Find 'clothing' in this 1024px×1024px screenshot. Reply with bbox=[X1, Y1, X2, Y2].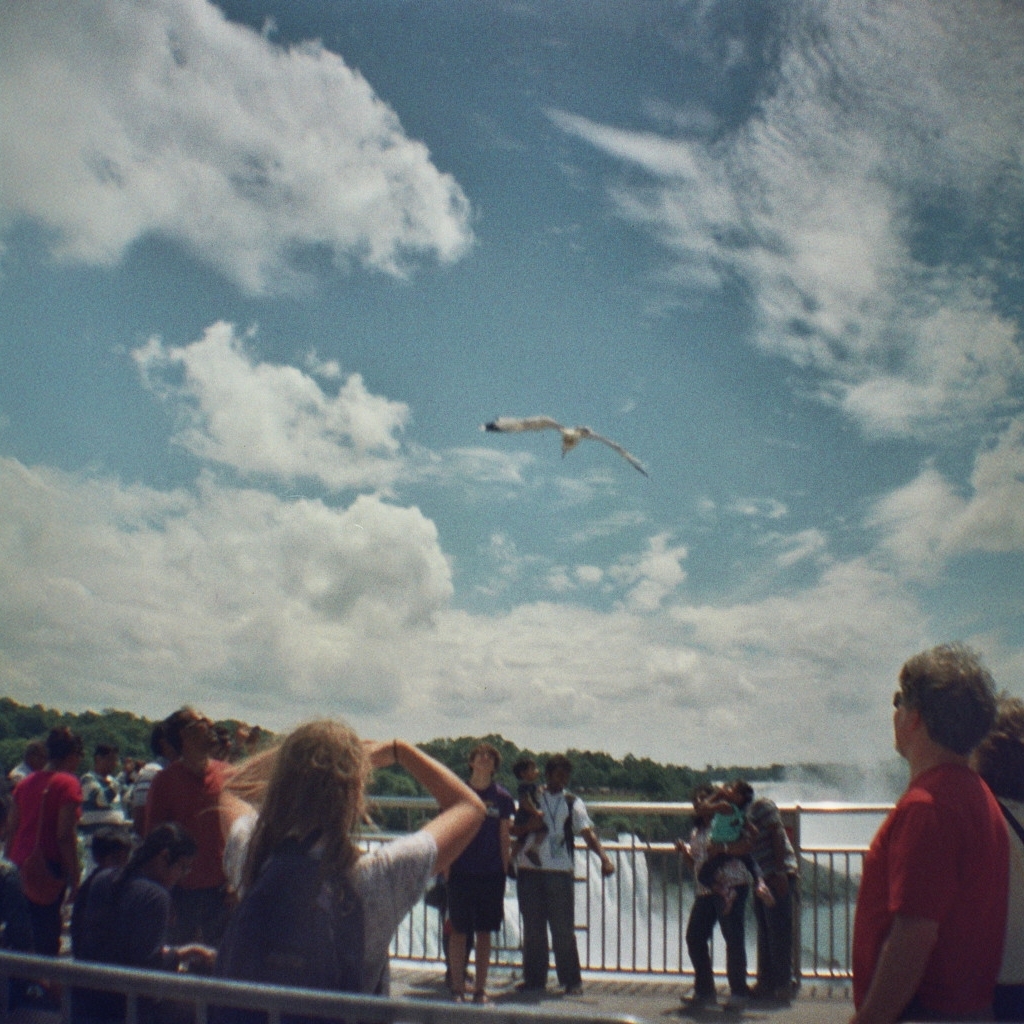
bbox=[67, 859, 182, 971].
